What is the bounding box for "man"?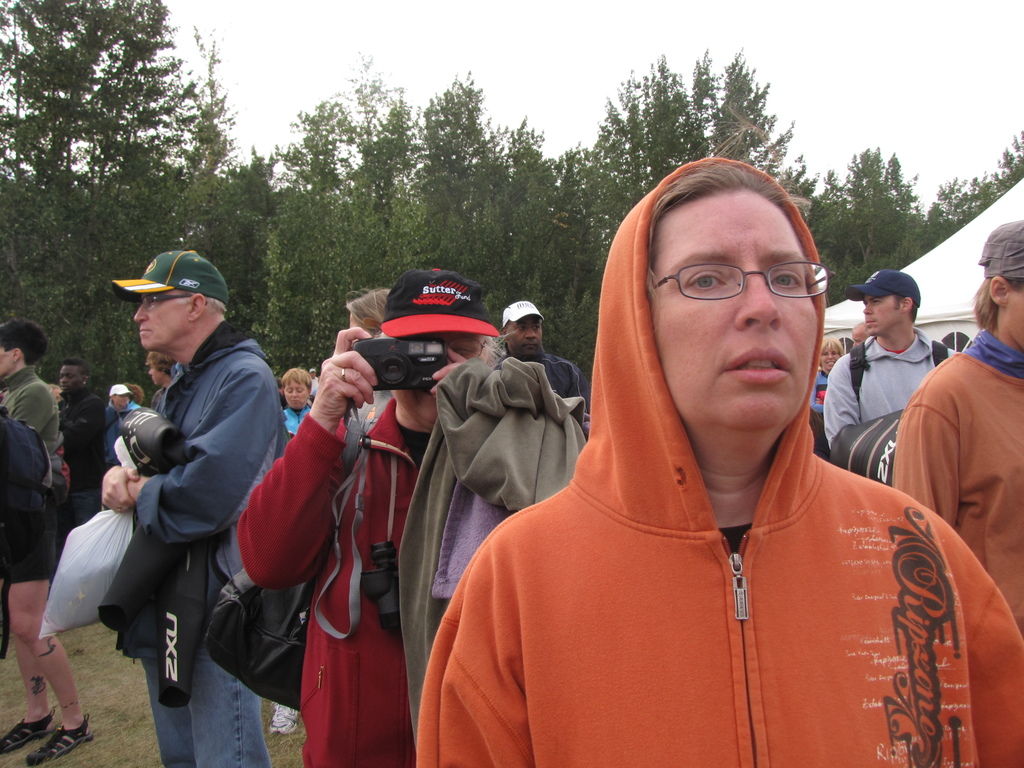
(237,267,586,767).
